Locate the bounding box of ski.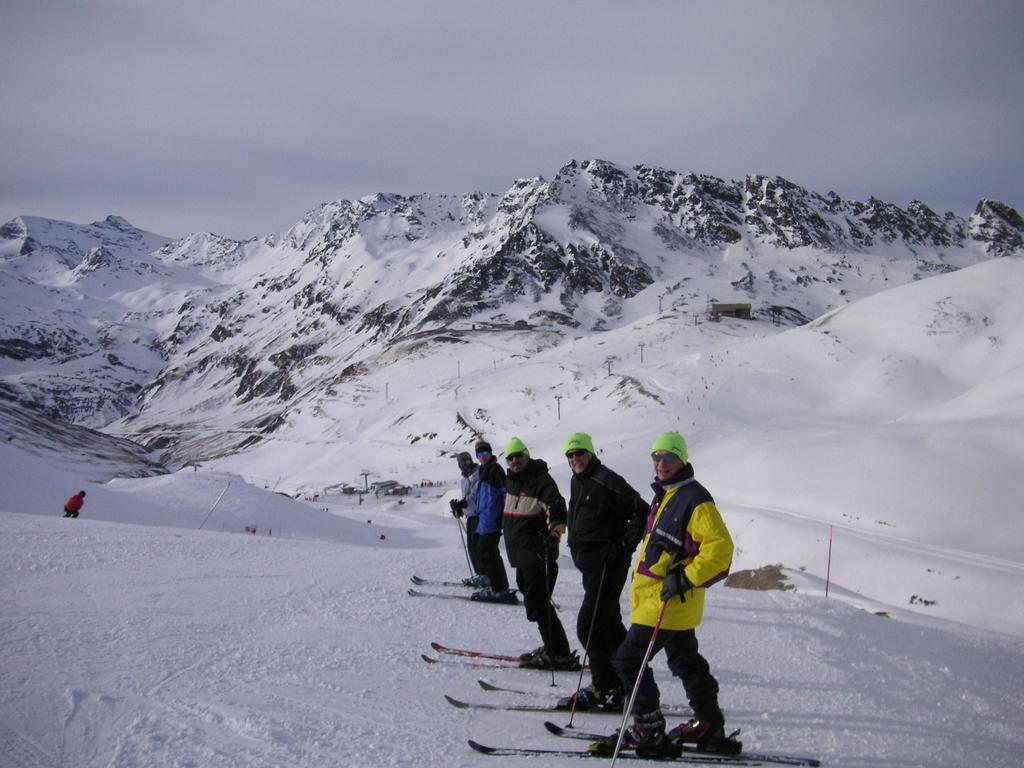
Bounding box: (408,591,564,616).
